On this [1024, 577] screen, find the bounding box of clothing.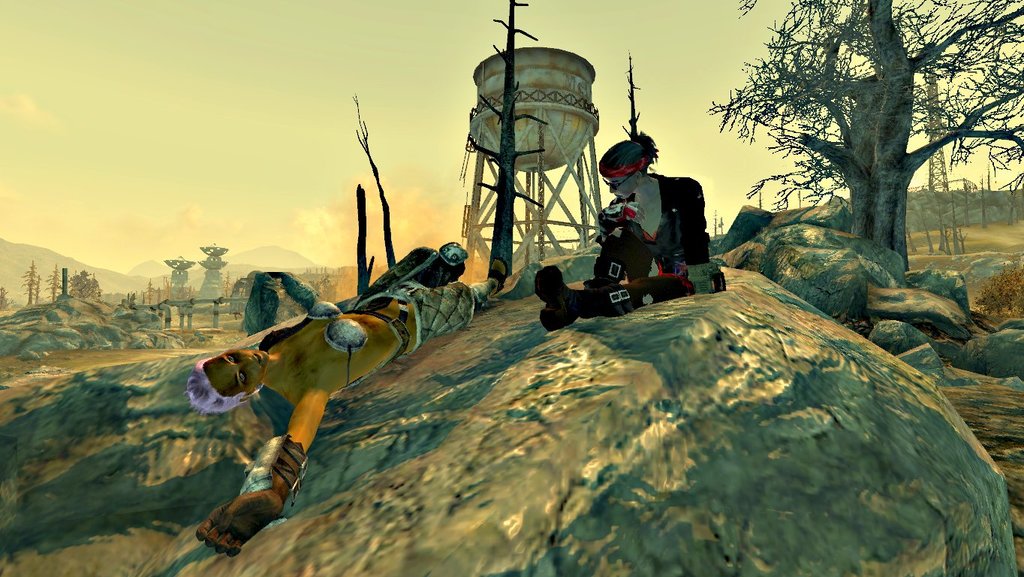
Bounding box: {"left": 351, "top": 246, "right": 472, "bottom": 355}.
